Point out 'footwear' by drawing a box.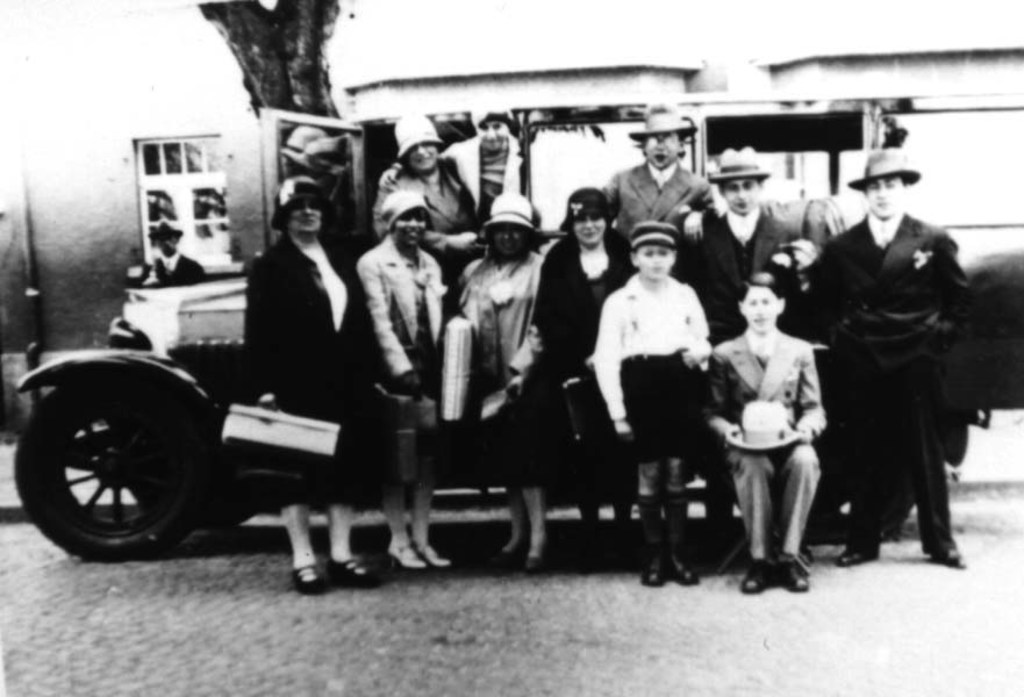
bbox=(669, 548, 702, 584).
